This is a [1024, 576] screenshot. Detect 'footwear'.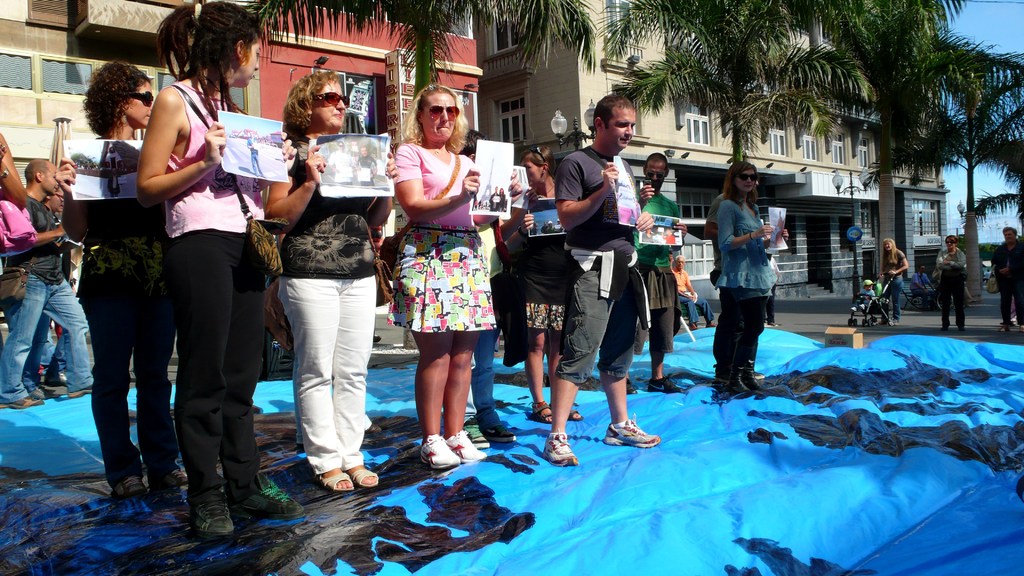
<box>724,344,753,392</box>.
